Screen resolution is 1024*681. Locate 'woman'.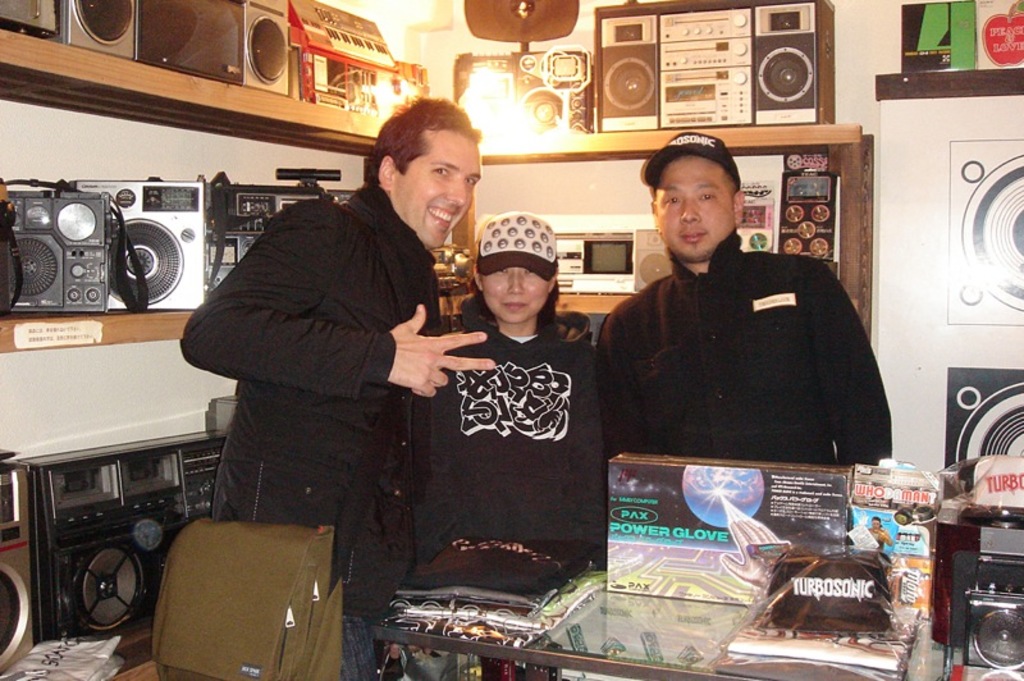
<bbox>408, 218, 608, 557</bbox>.
